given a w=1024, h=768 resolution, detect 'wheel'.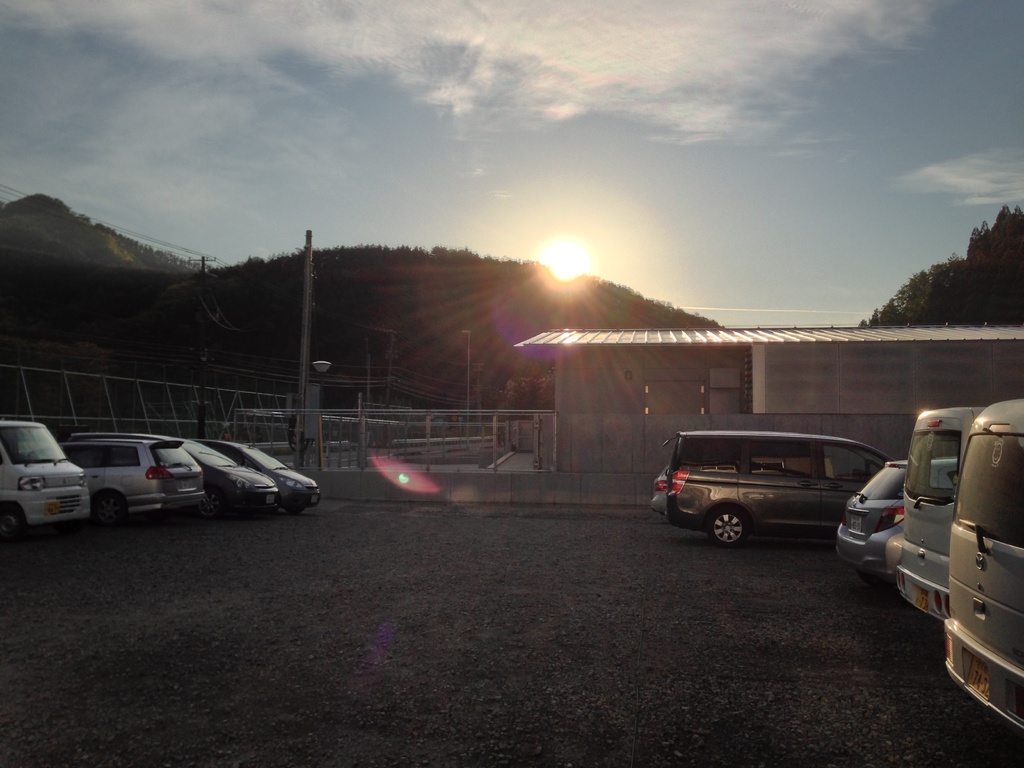
<box>287,509,305,517</box>.
